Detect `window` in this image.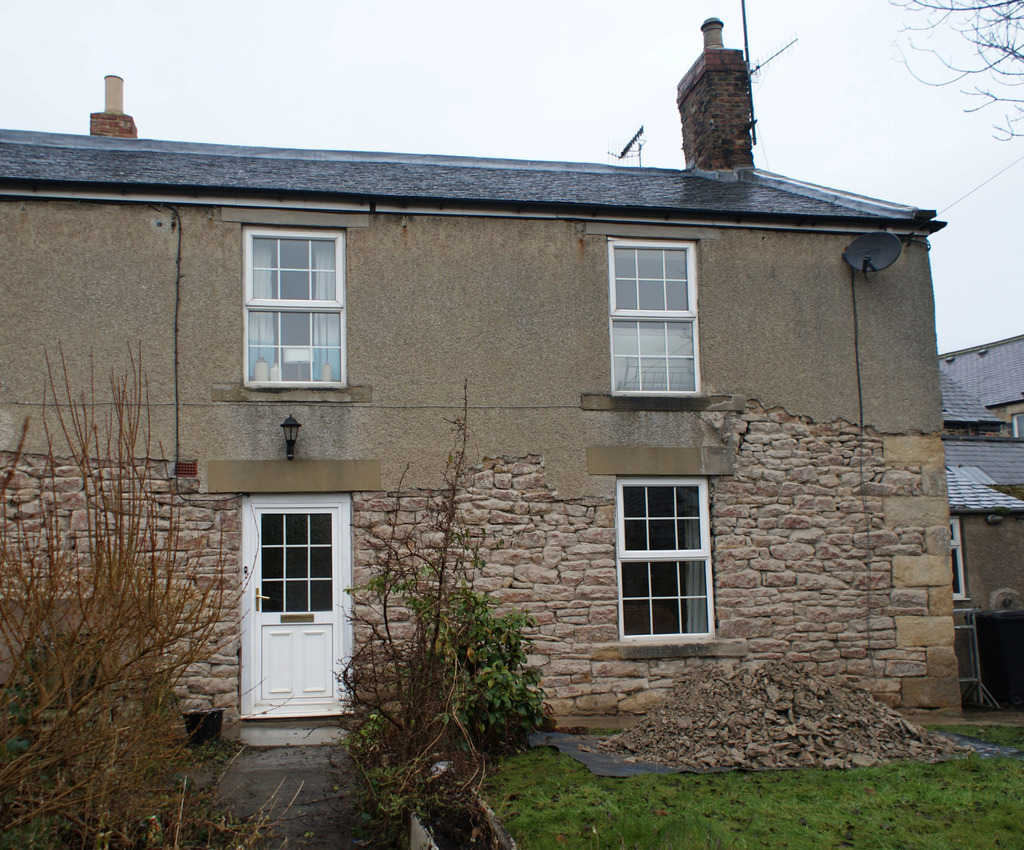
Detection: x1=611 y1=478 x2=712 y2=641.
